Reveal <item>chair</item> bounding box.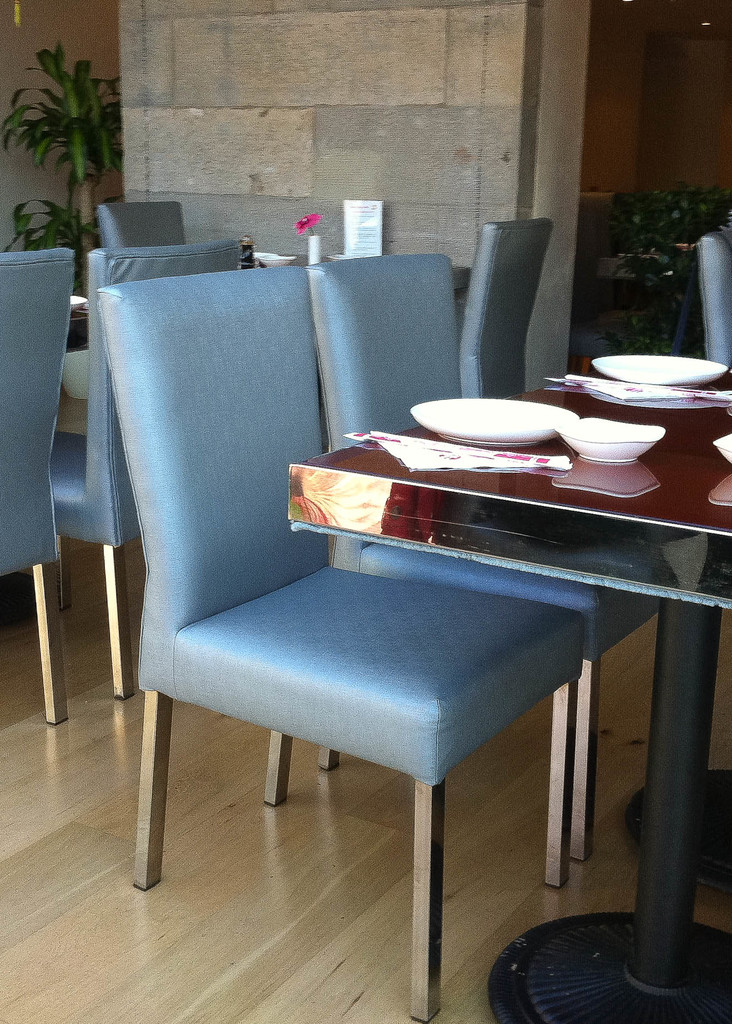
Revealed: [left=460, top=214, right=551, bottom=398].
